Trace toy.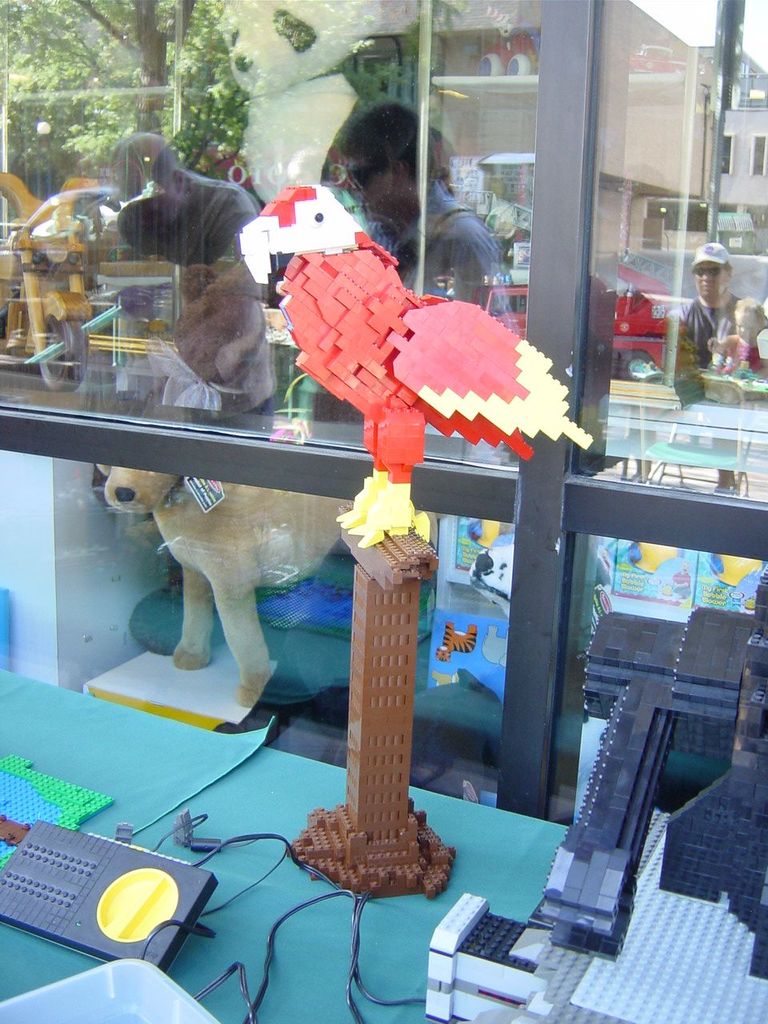
Traced to locate(0, 817, 211, 987).
